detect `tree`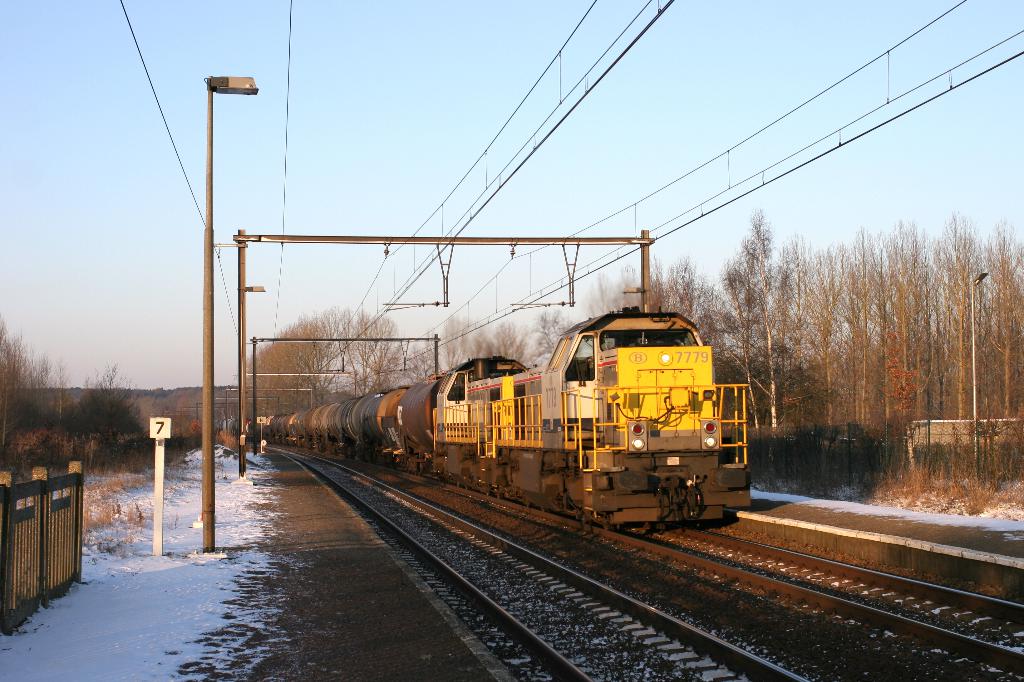
(65,360,143,456)
